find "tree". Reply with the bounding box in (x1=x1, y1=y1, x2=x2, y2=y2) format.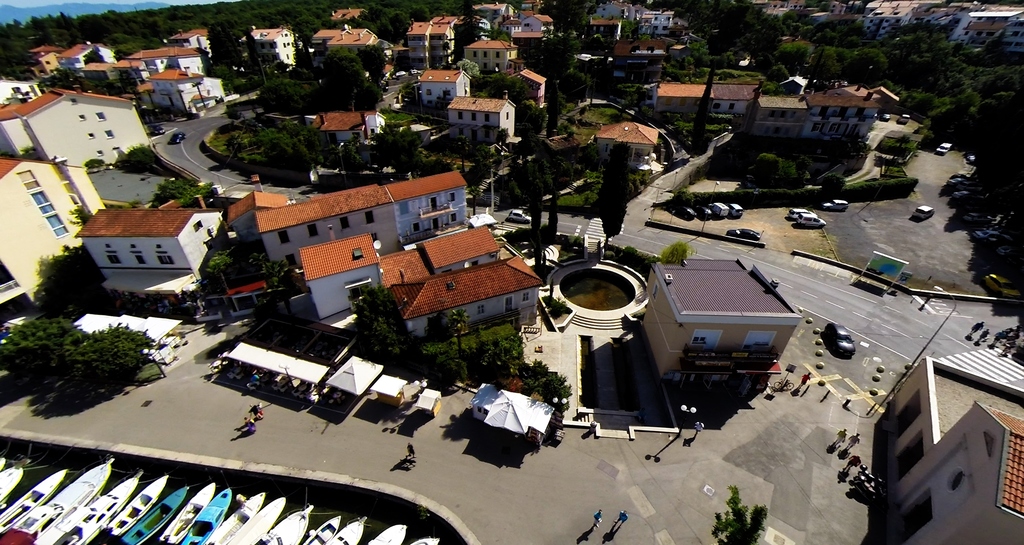
(x1=735, y1=98, x2=759, y2=168).
